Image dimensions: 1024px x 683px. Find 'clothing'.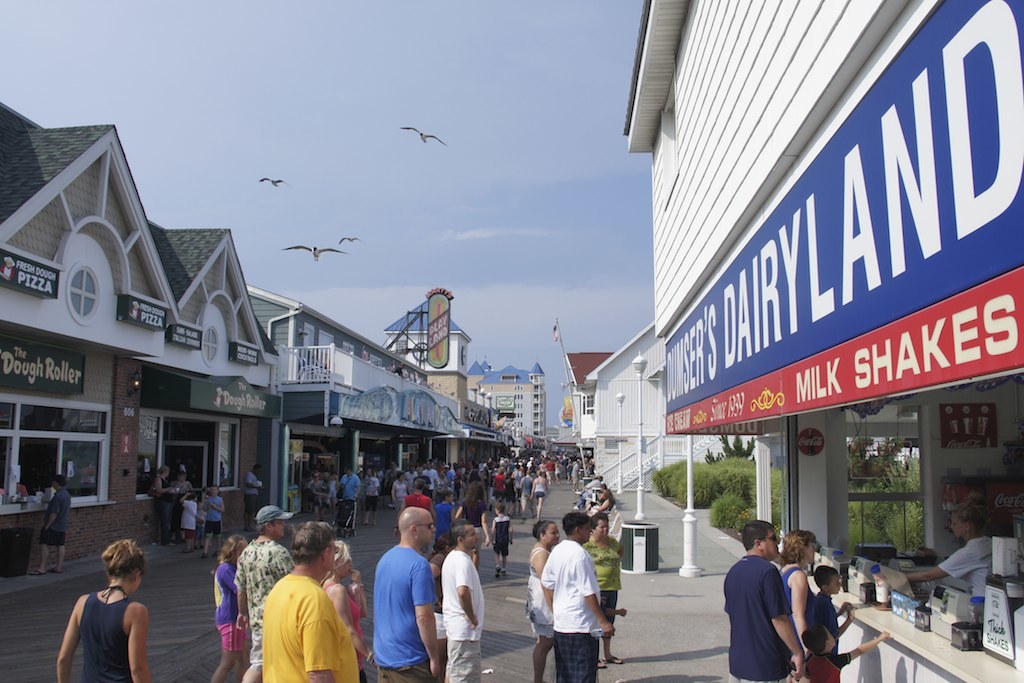
pyautogui.locateOnScreen(39, 490, 73, 546).
